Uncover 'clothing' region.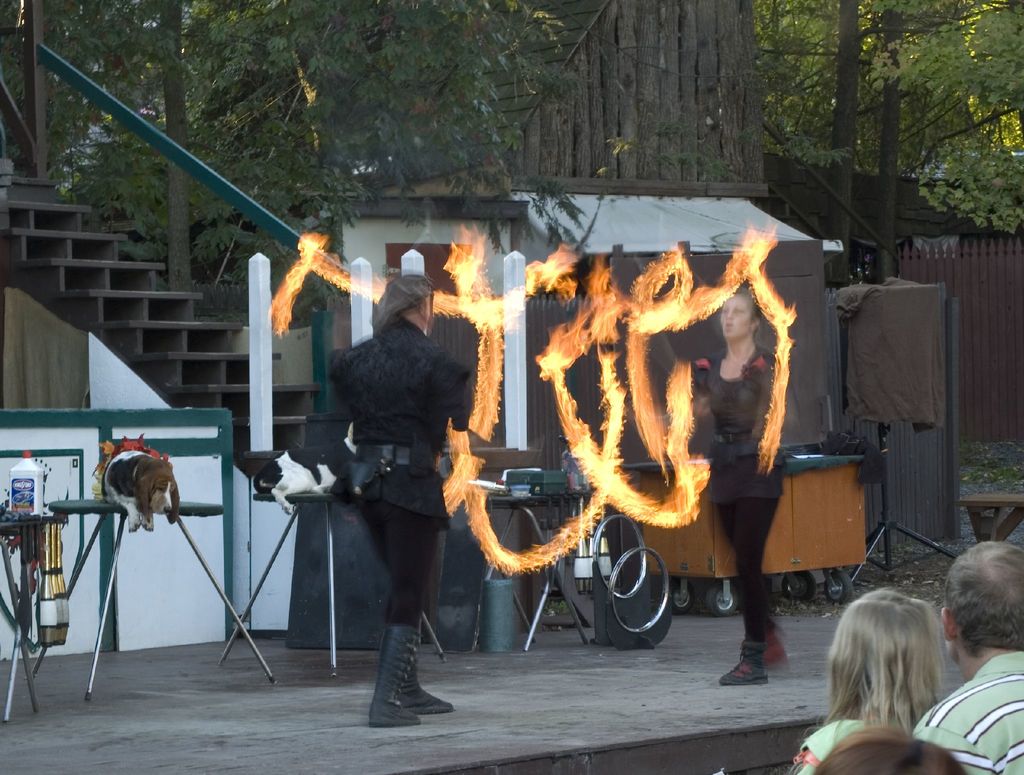
Uncovered: locate(695, 349, 796, 685).
